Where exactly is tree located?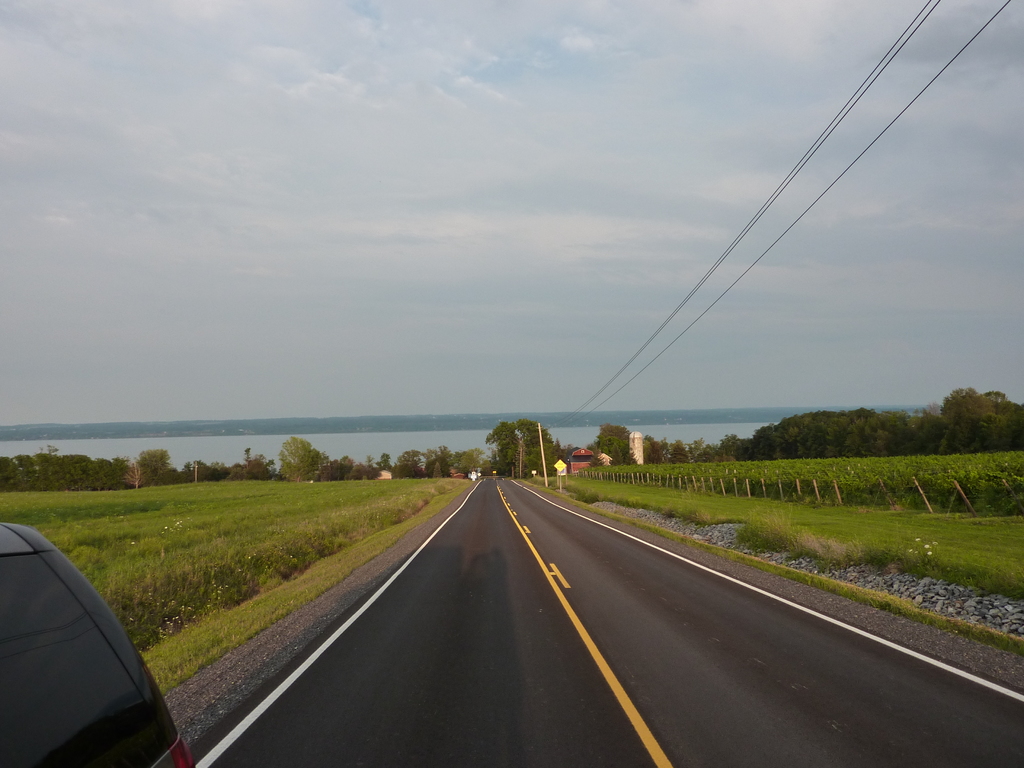
Its bounding box is {"left": 489, "top": 420, "right": 527, "bottom": 464}.
